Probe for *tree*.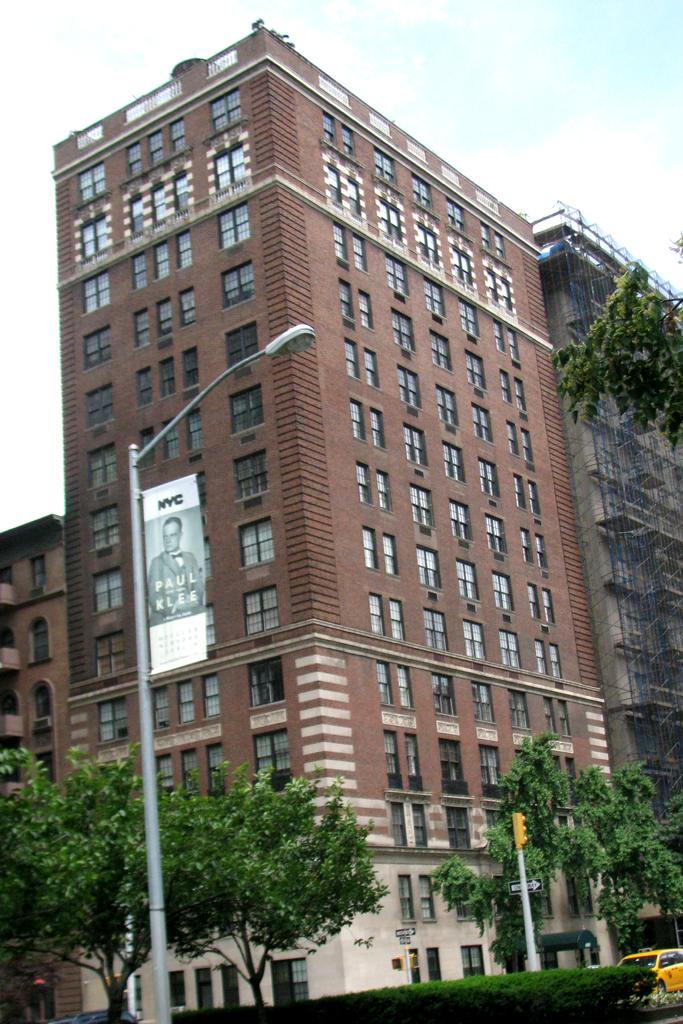
Probe result: region(436, 724, 682, 980).
